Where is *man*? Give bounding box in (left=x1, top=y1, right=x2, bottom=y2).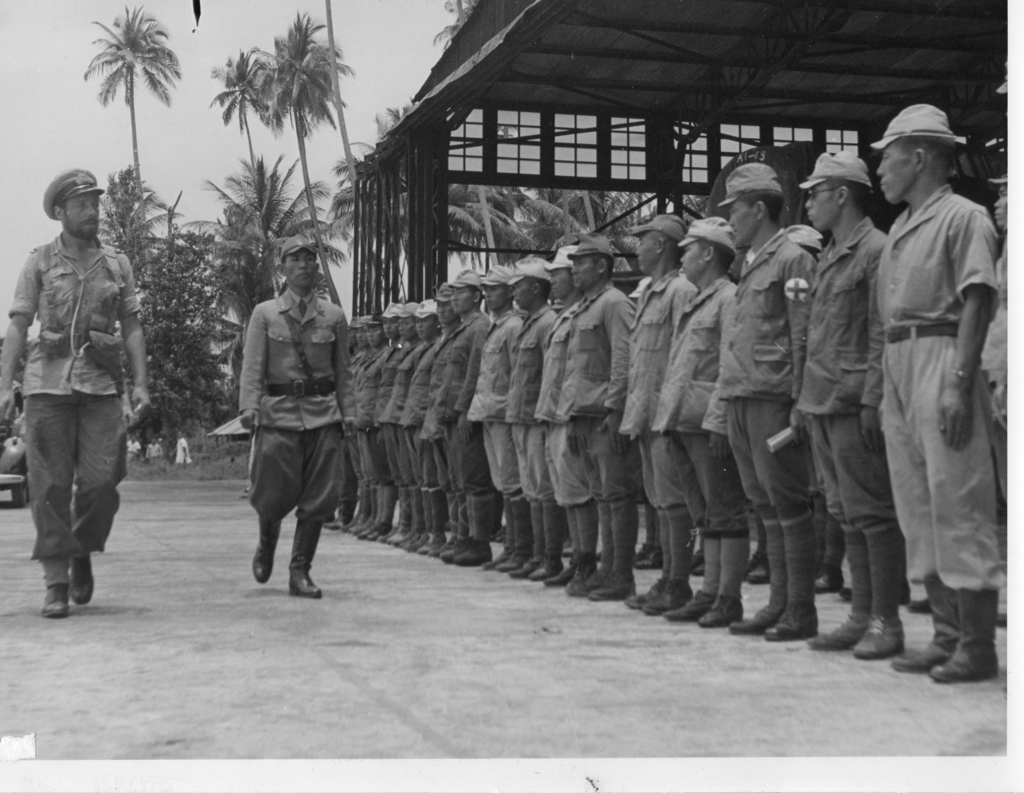
(left=144, top=435, right=169, bottom=466).
